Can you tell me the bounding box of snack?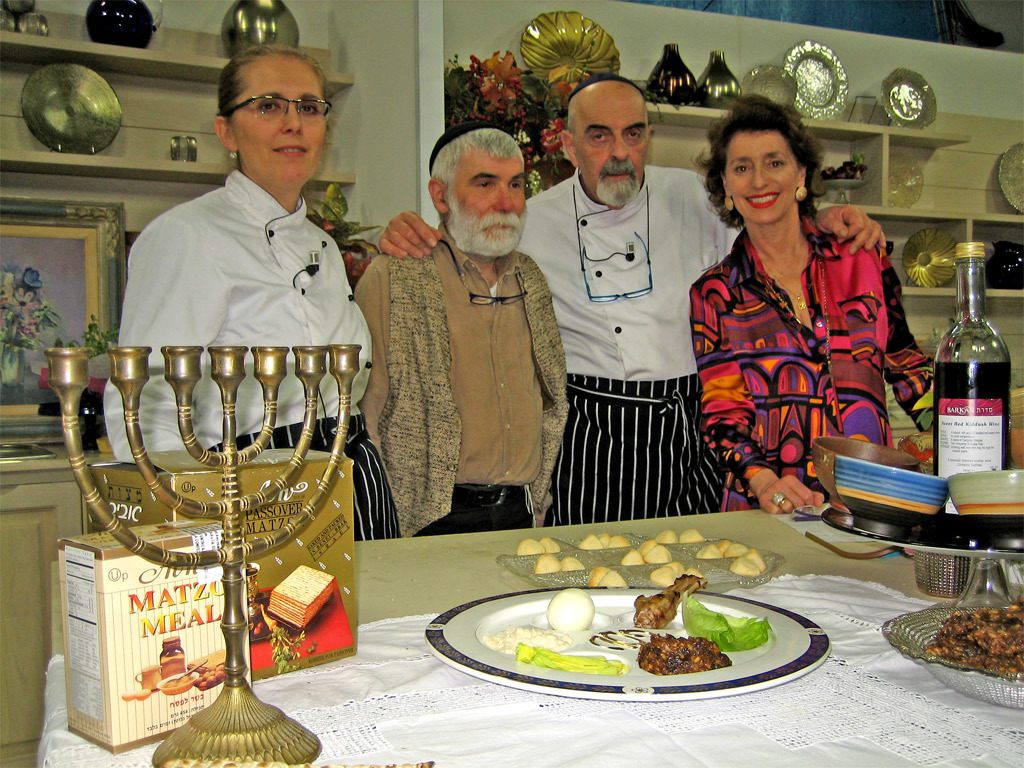
[637, 631, 739, 674].
